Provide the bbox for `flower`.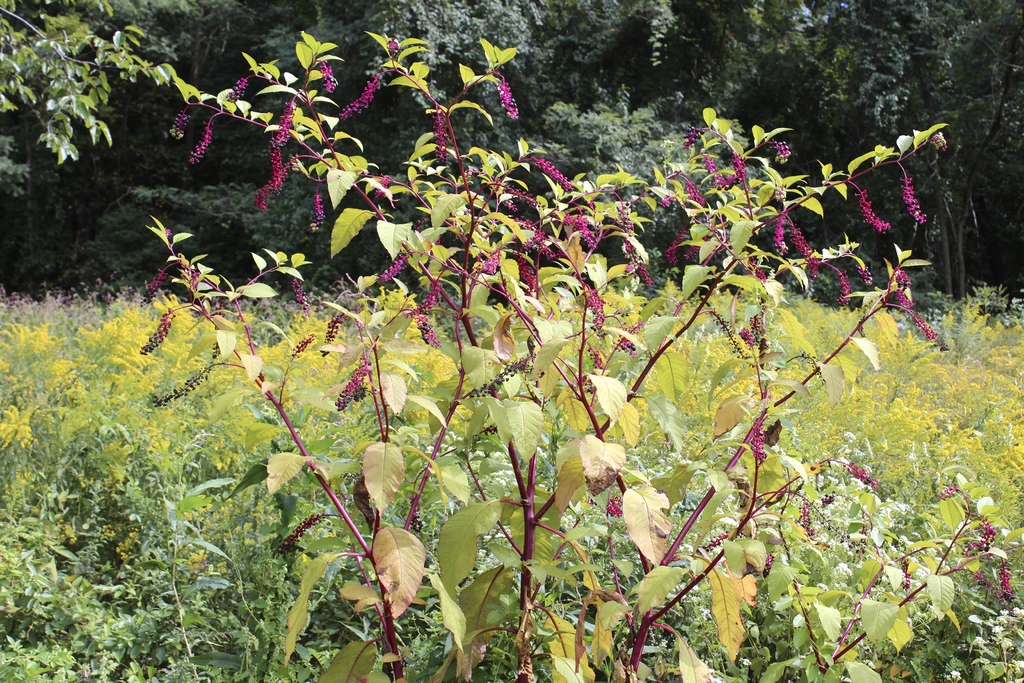
bbox(519, 257, 552, 287).
